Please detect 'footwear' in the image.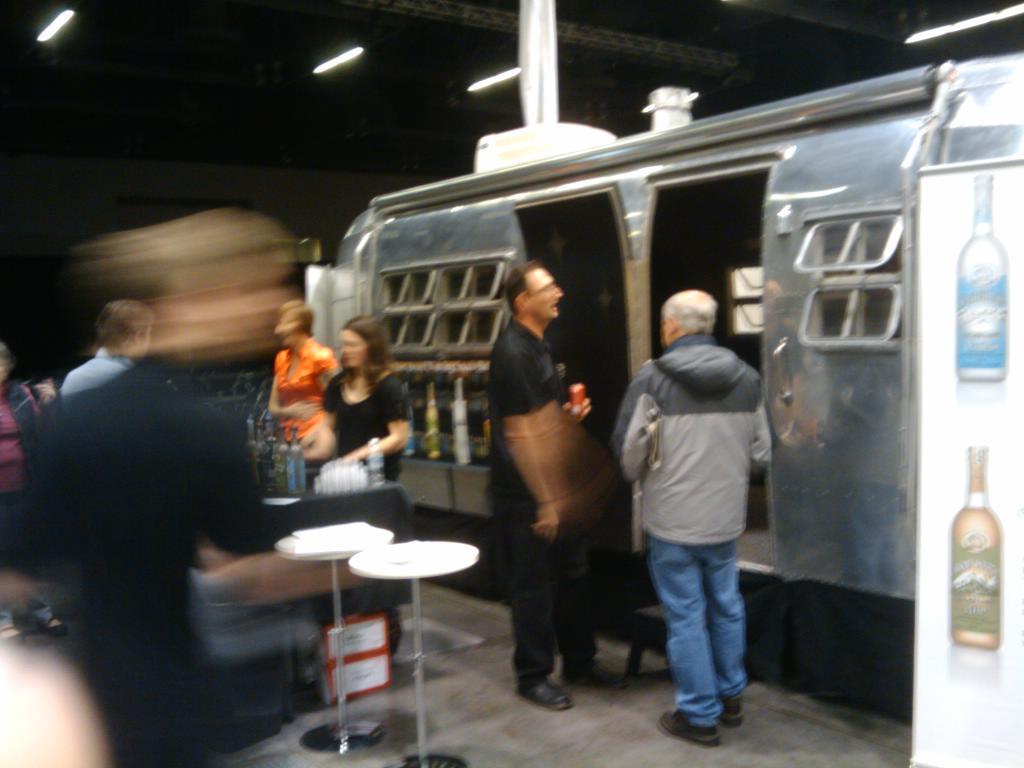
[723, 696, 744, 726].
